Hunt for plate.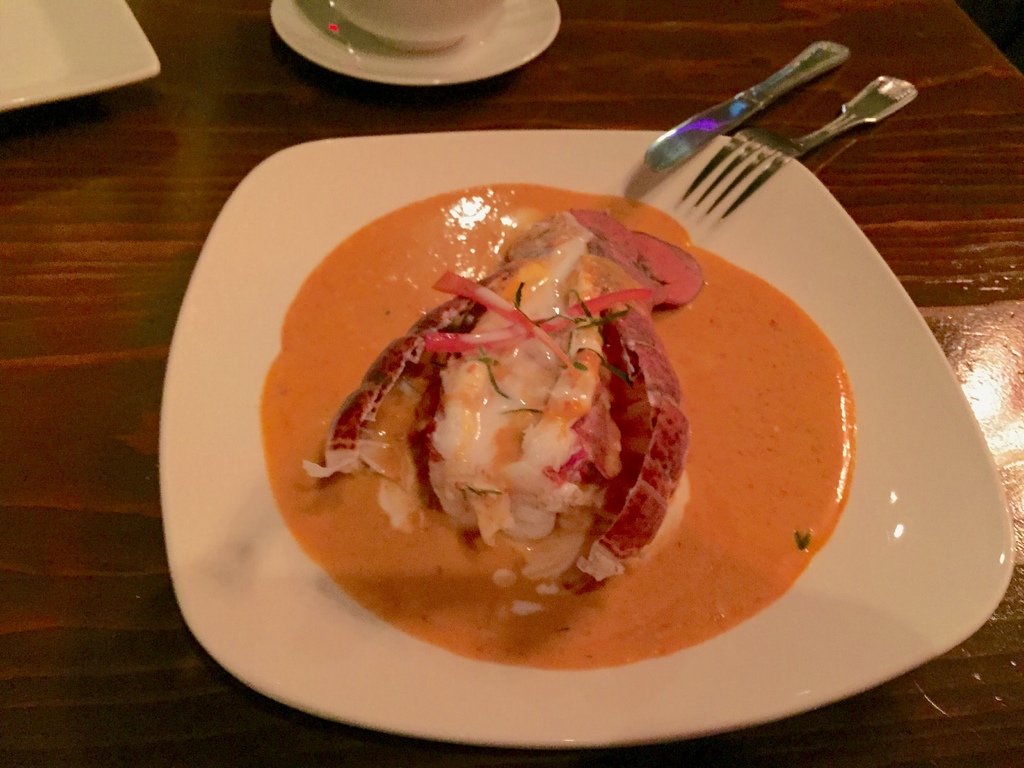
Hunted down at x1=0 y1=0 x2=161 y2=109.
